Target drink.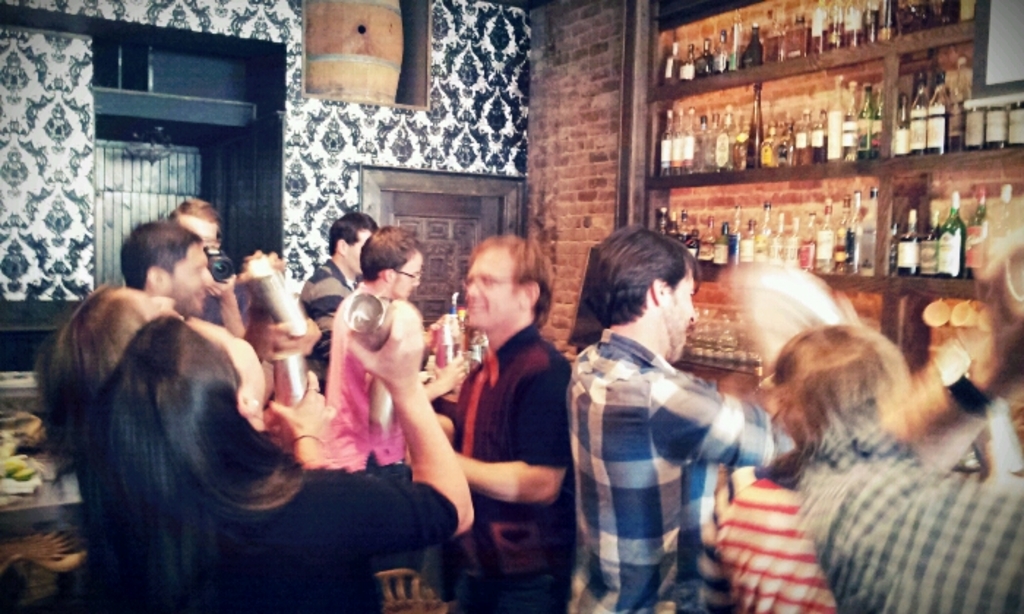
Target region: detection(673, 127, 686, 173).
